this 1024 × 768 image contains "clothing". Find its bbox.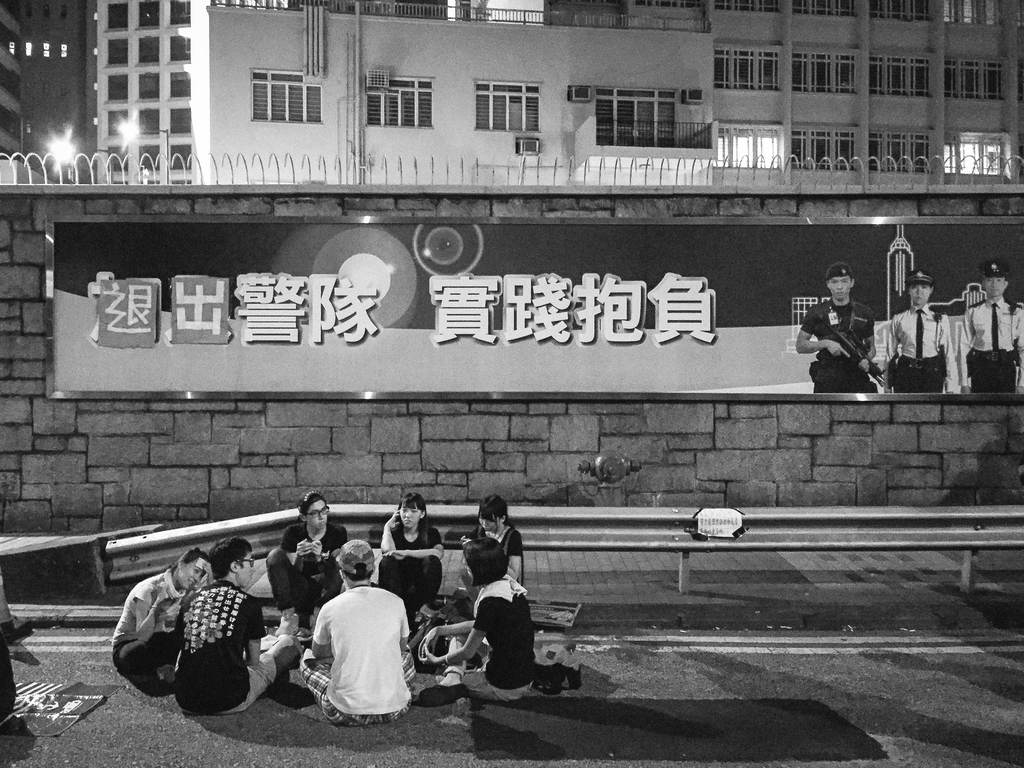
{"x1": 799, "y1": 297, "x2": 877, "y2": 395}.
